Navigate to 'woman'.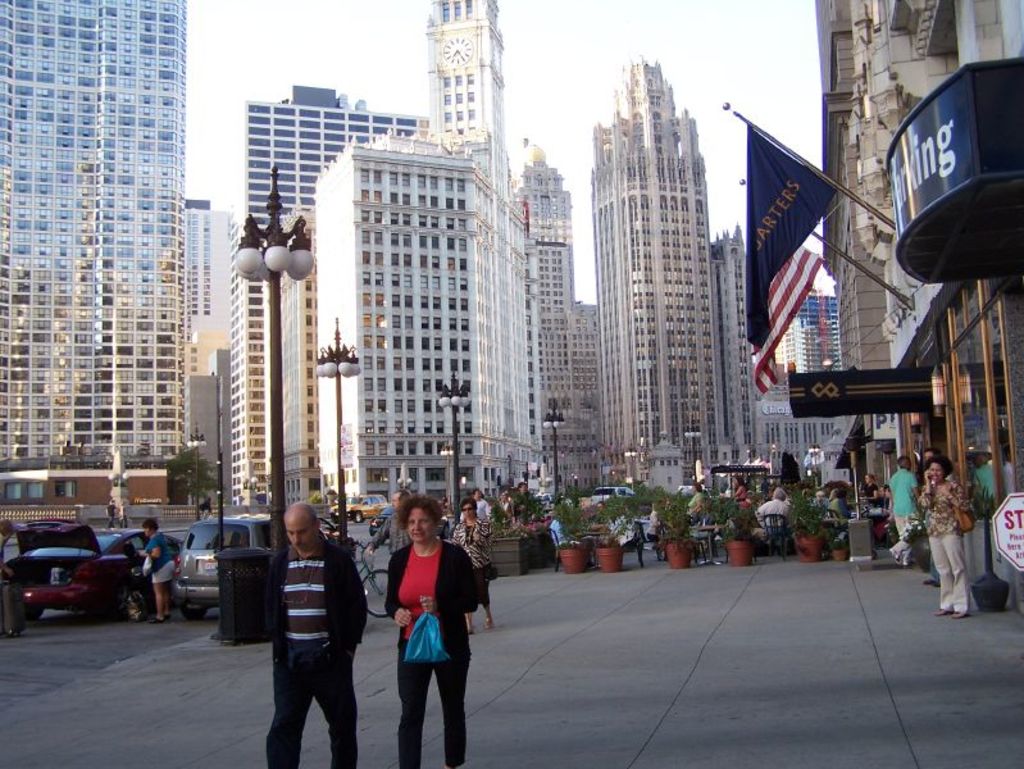
Navigation target: 736,473,748,504.
